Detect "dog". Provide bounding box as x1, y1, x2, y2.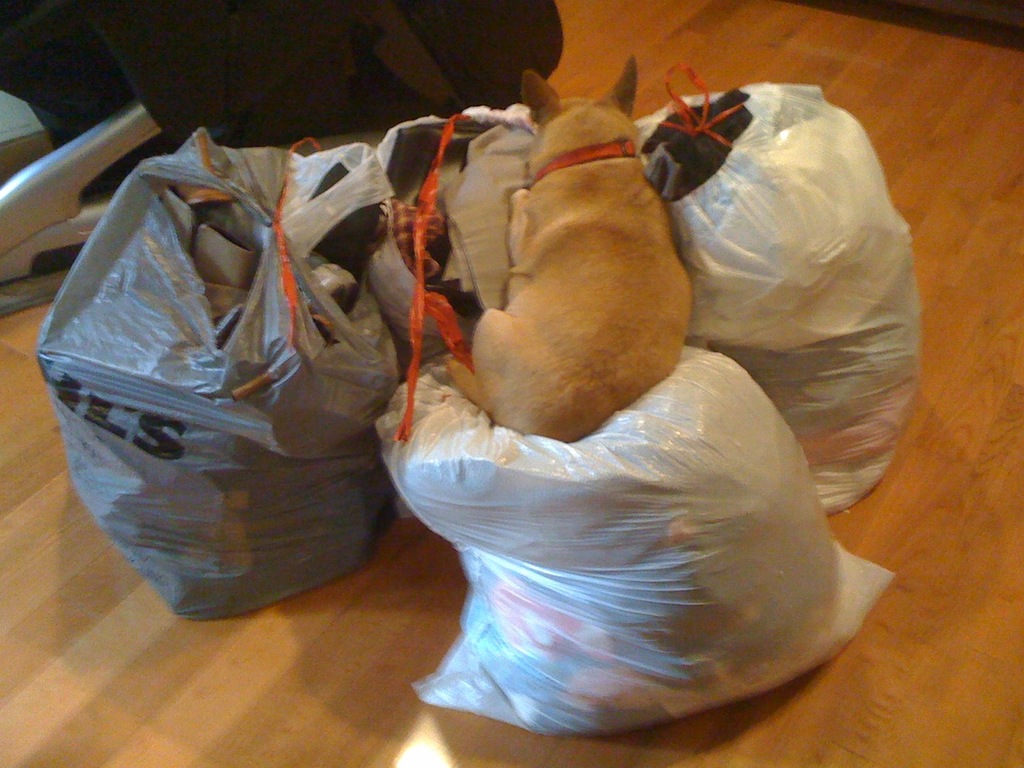
435, 53, 695, 445.
